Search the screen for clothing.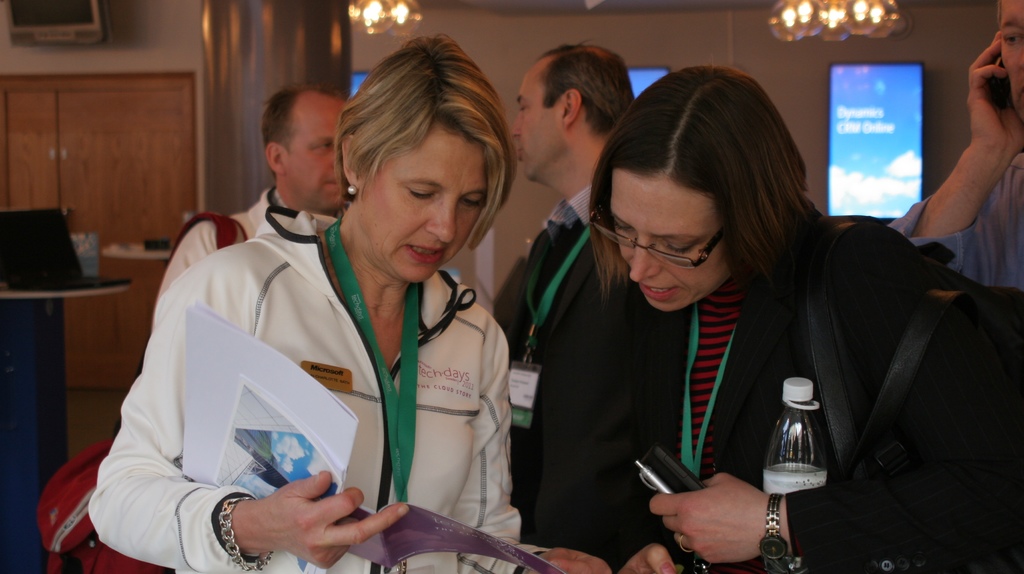
Found at box=[895, 144, 1023, 284].
